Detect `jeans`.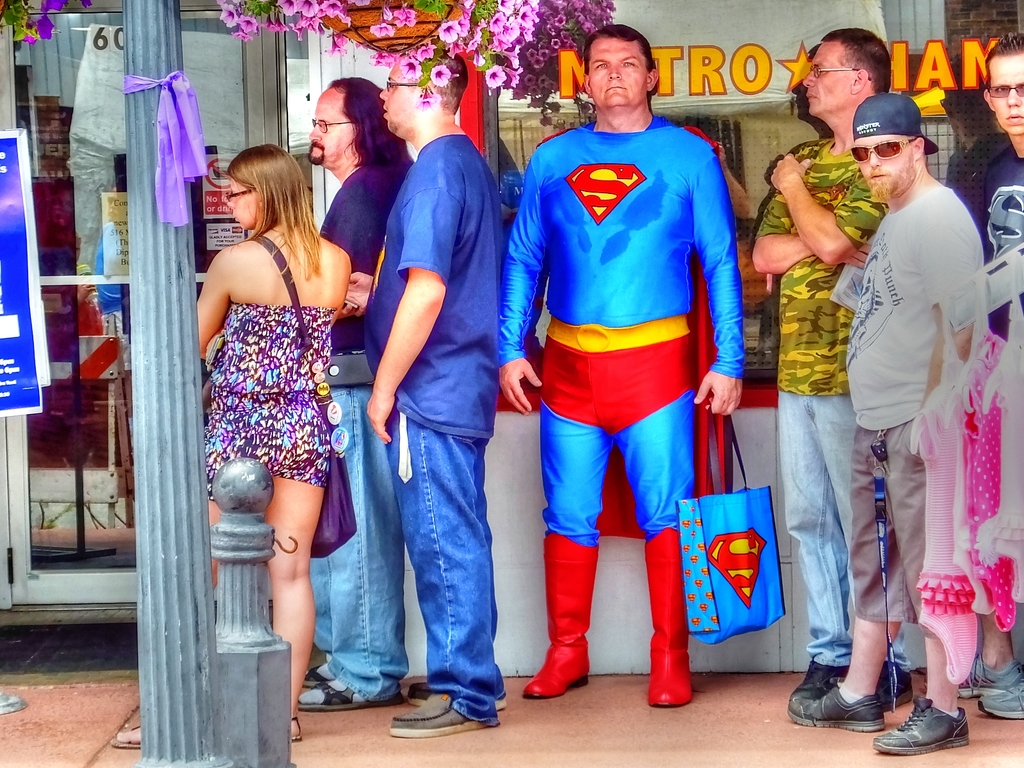
Detected at box=[782, 386, 858, 664].
